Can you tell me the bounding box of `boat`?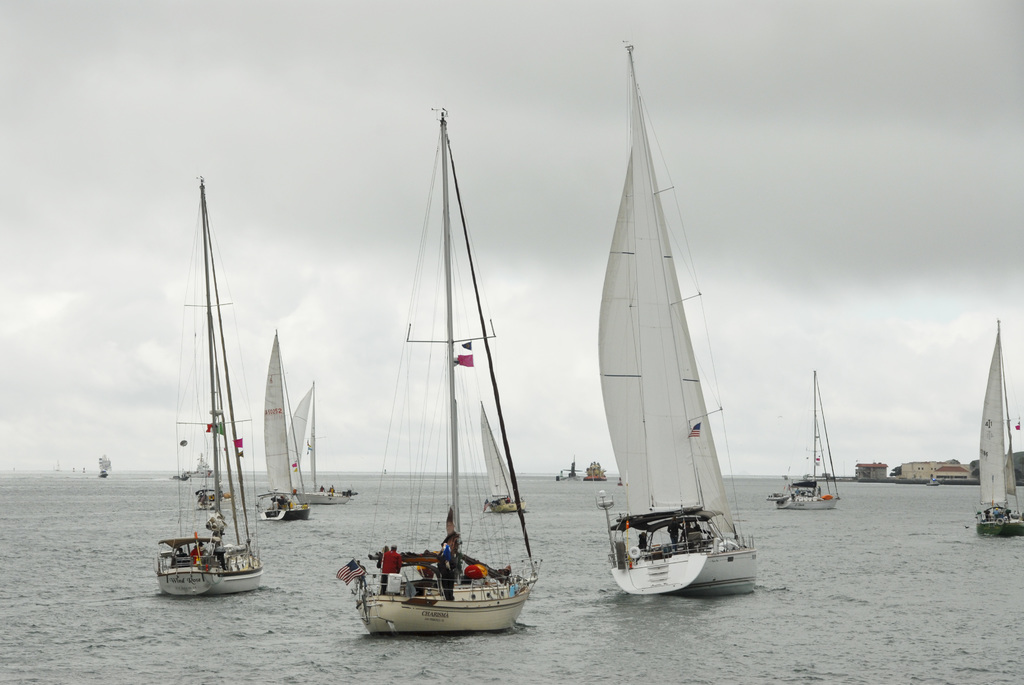
[332,129,553,657].
